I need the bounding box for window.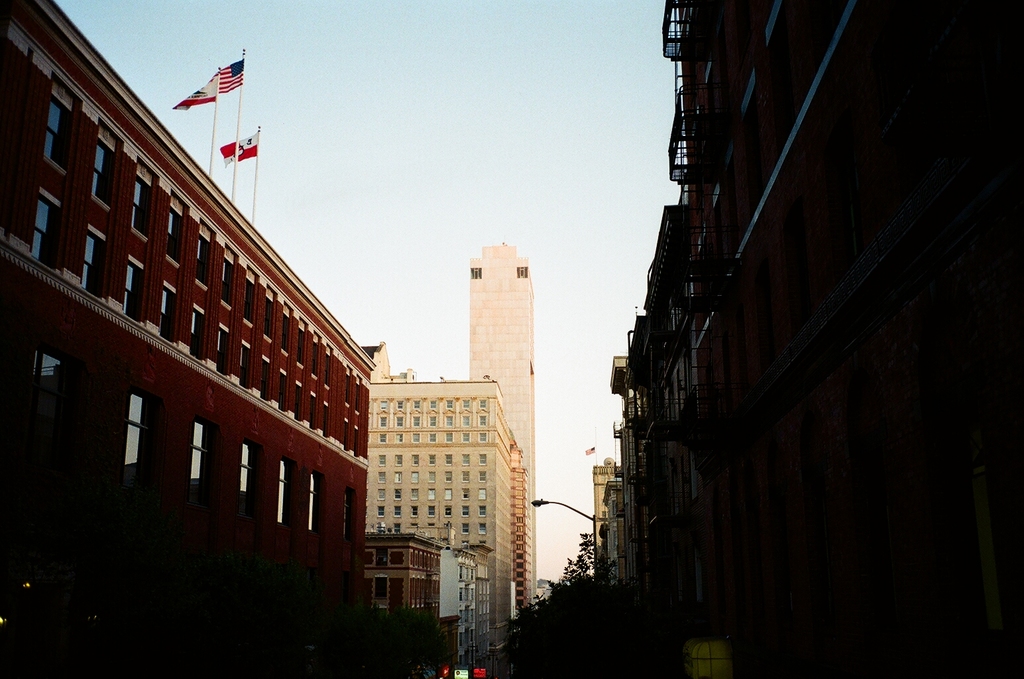
Here it is: {"left": 459, "top": 489, "right": 471, "bottom": 500}.
